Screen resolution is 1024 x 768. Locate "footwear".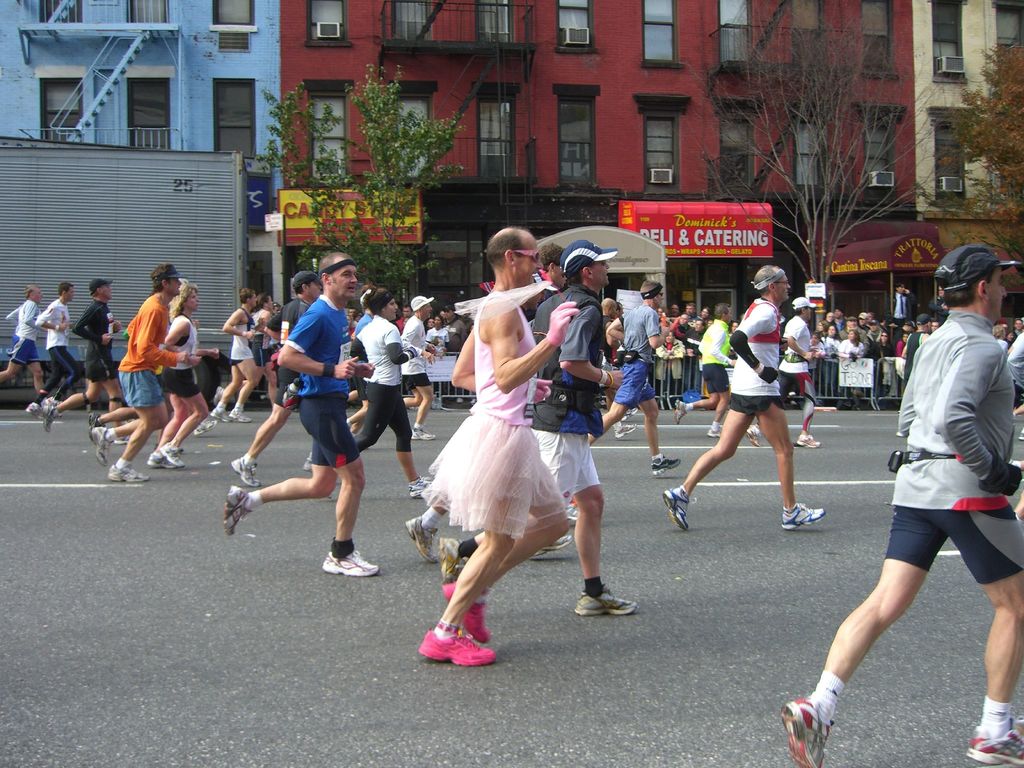
BBox(209, 404, 232, 420).
